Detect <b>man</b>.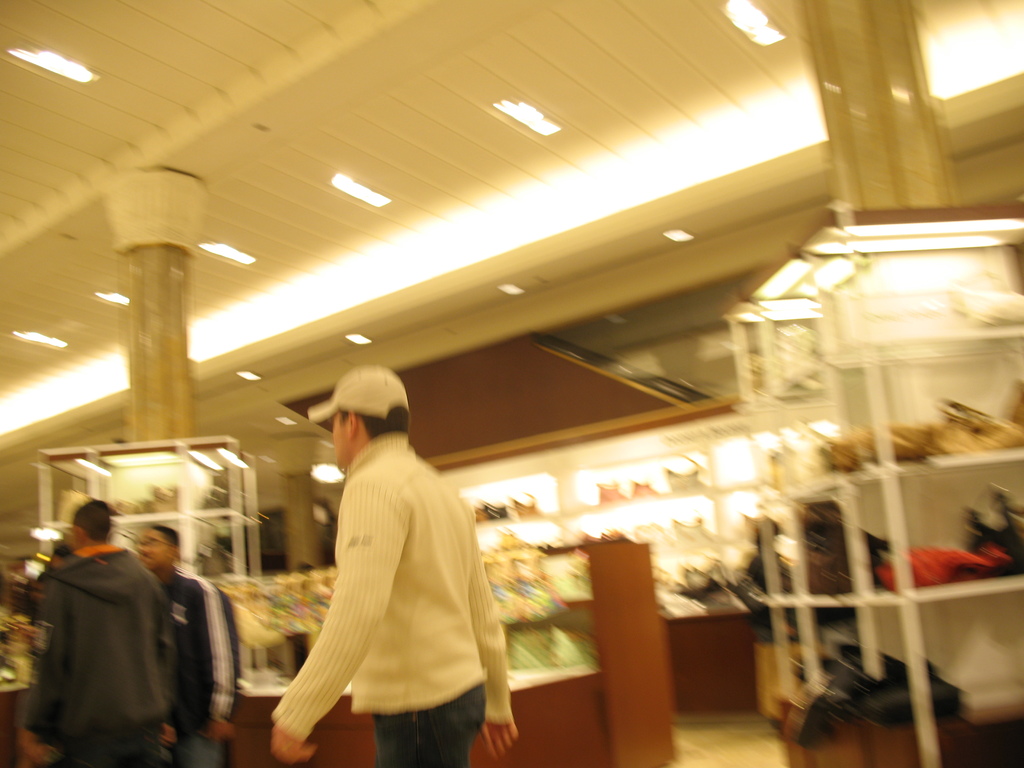
Detected at 136 524 244 765.
